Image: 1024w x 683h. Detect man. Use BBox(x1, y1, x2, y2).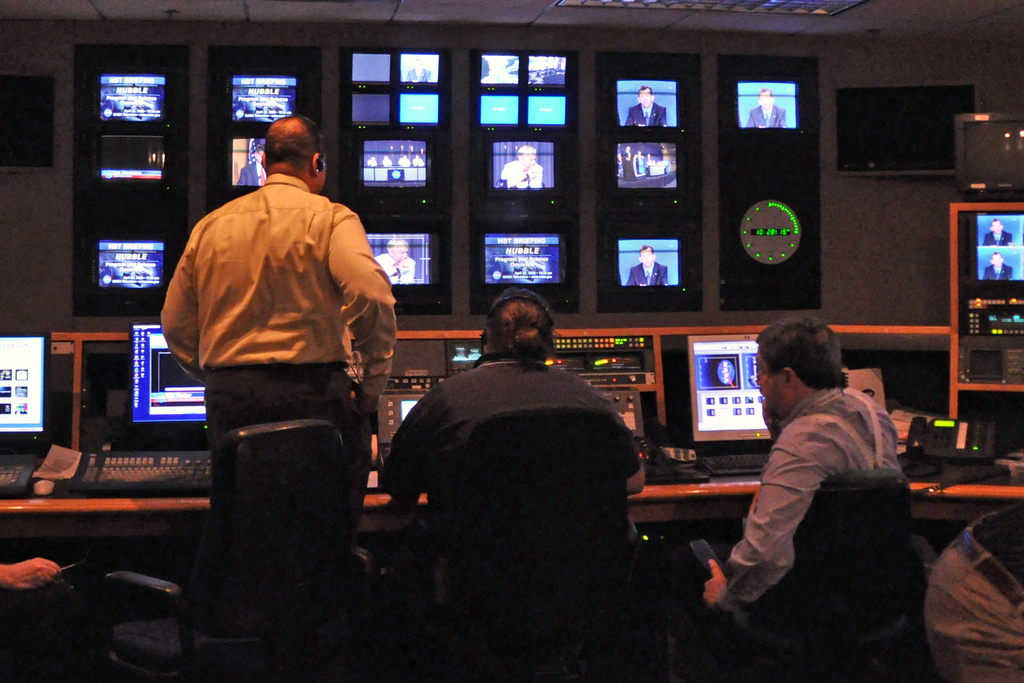
BBox(982, 249, 1012, 279).
